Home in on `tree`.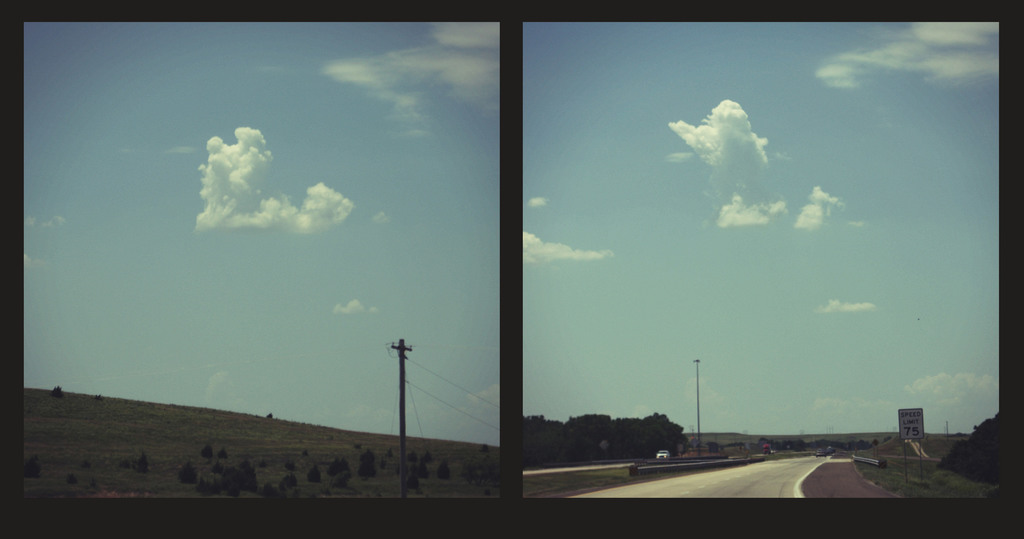
Homed in at bbox(308, 464, 322, 483).
